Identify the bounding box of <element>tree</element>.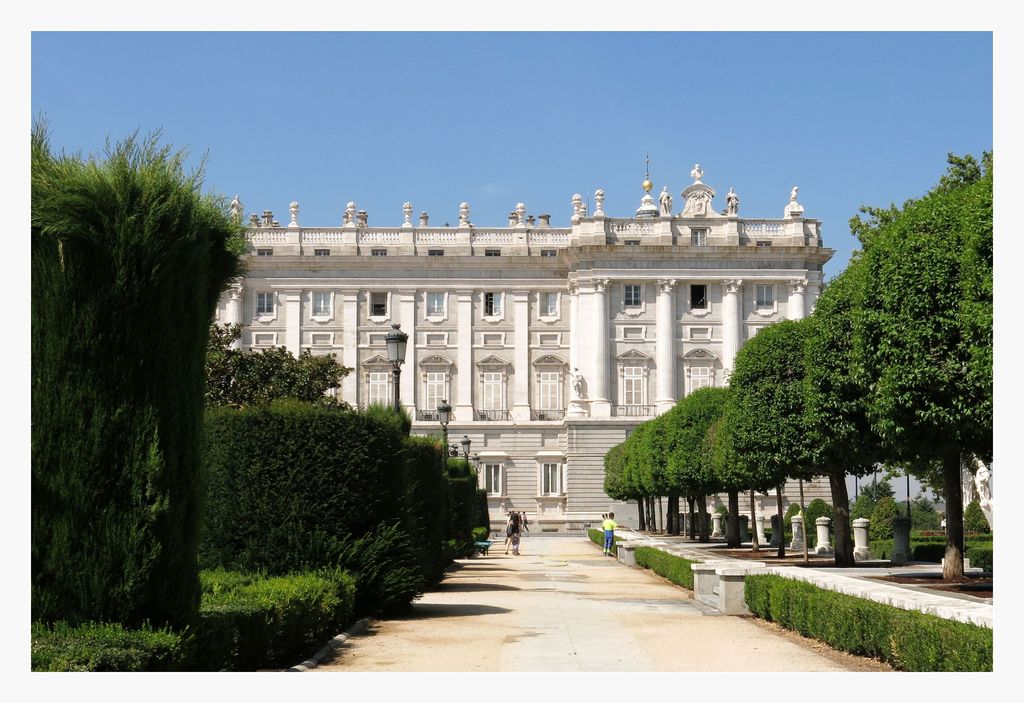
(37,129,241,611).
